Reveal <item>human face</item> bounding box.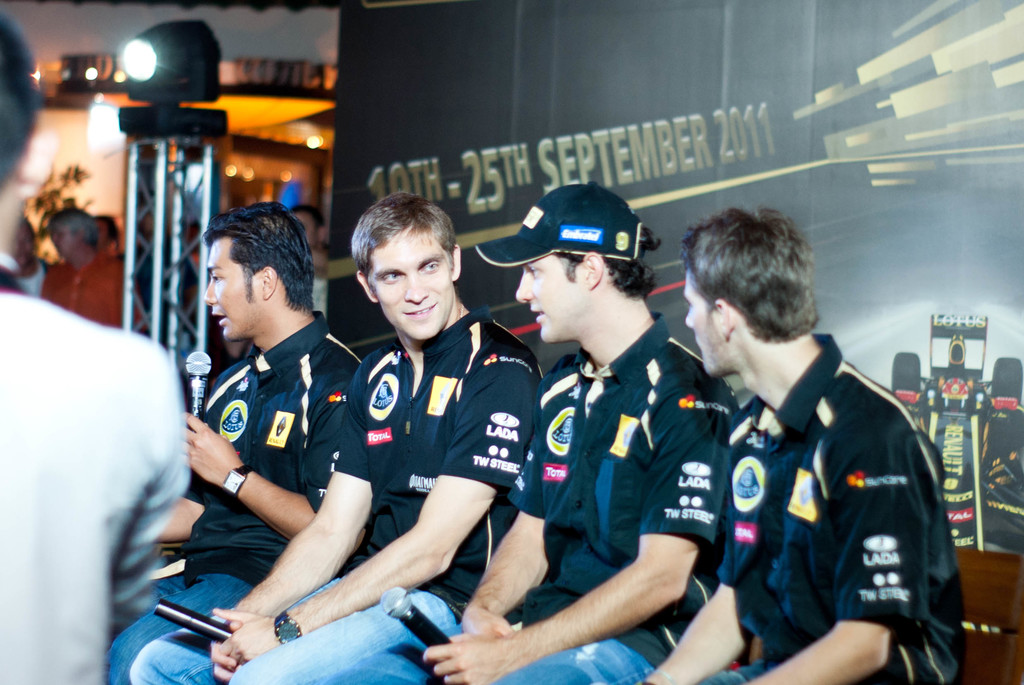
Revealed: [x1=366, y1=230, x2=455, y2=342].
